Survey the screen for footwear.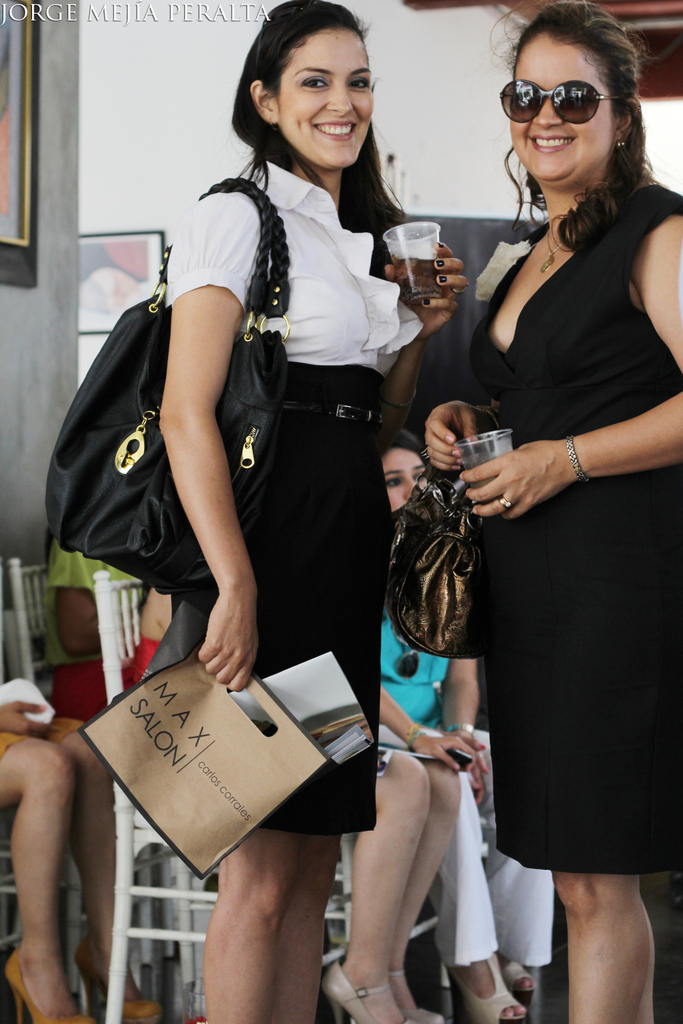
Survey found: [left=387, top=967, right=449, bottom=1023].
